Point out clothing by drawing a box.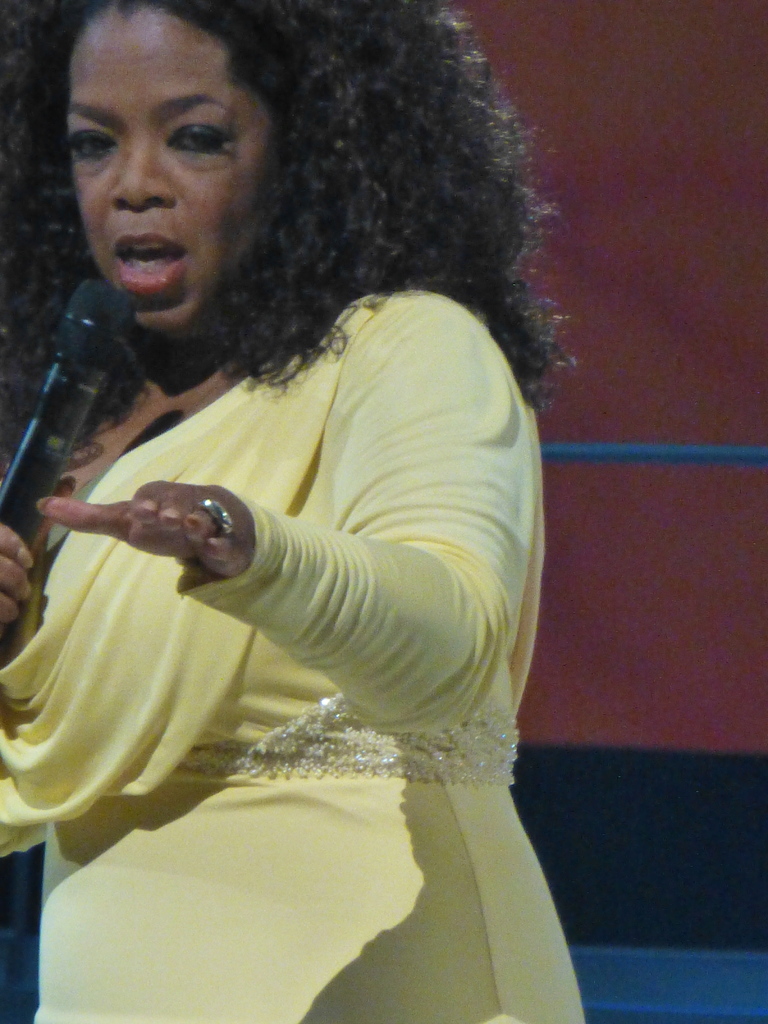
crop(20, 234, 605, 958).
